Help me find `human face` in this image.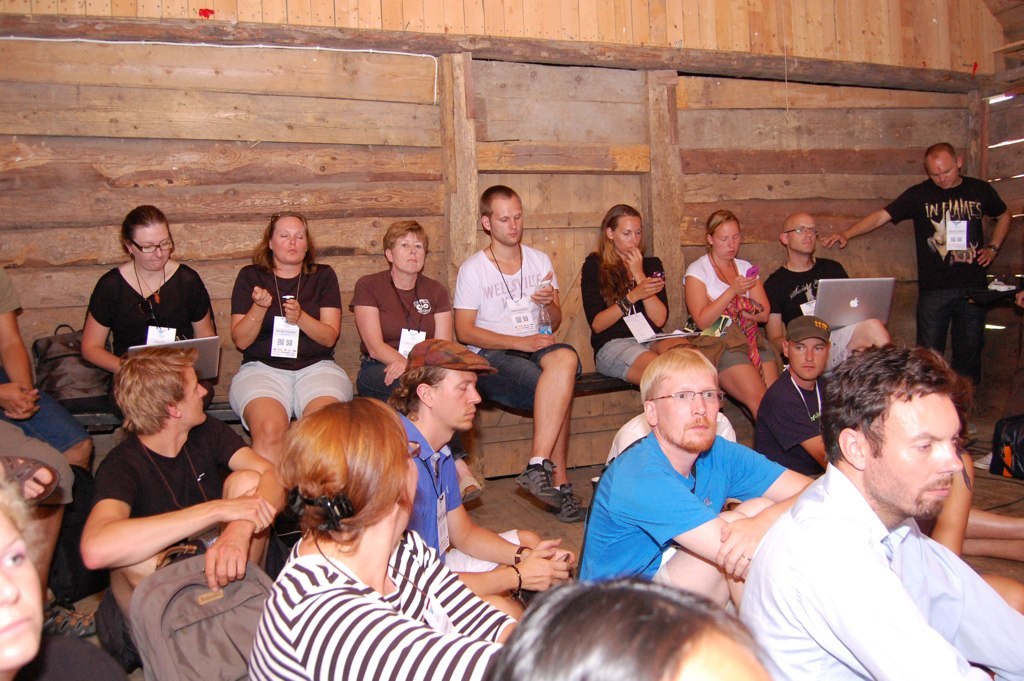
Found it: region(862, 391, 959, 520).
